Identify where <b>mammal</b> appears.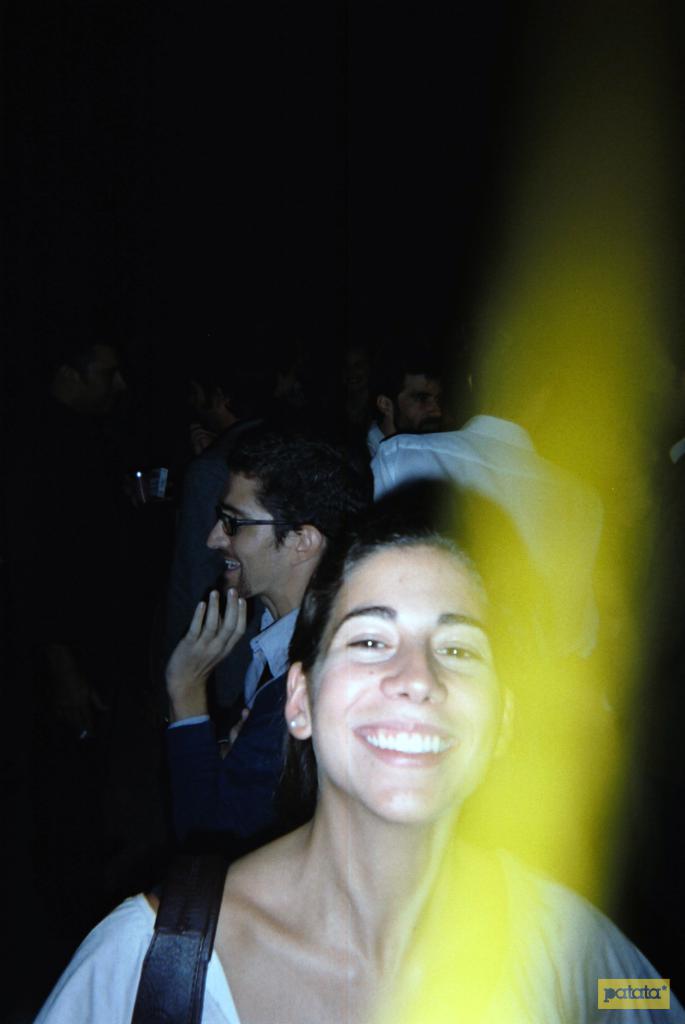
Appears at (360,367,456,473).
